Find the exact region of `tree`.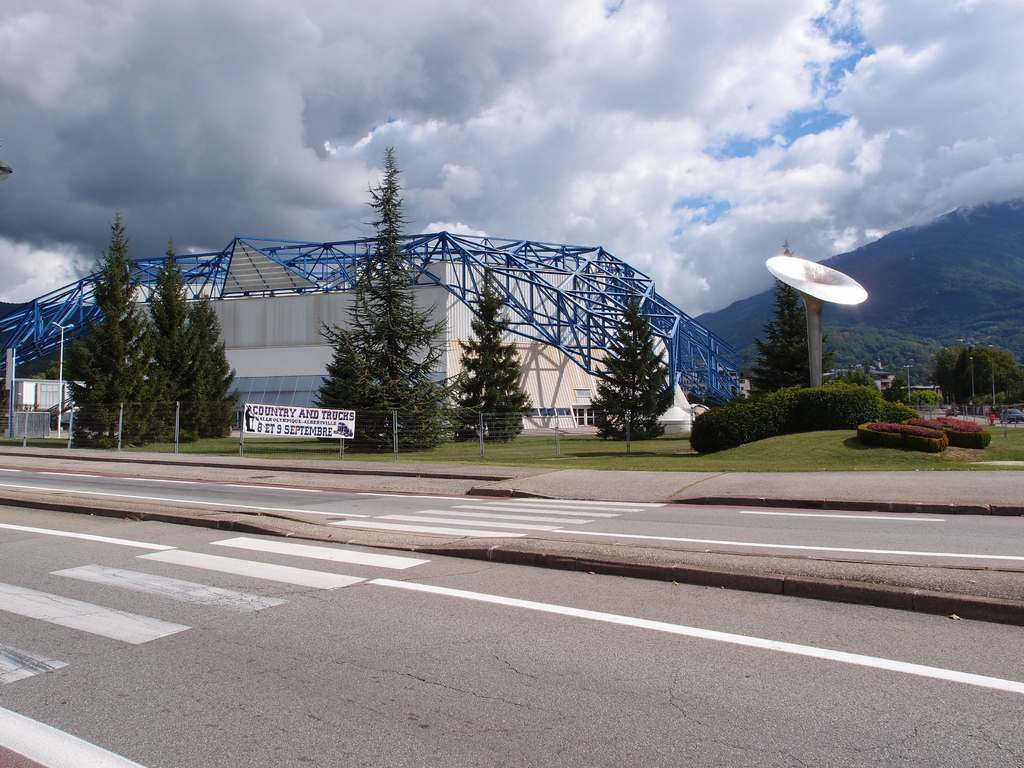
Exact region: box=[744, 241, 838, 409].
